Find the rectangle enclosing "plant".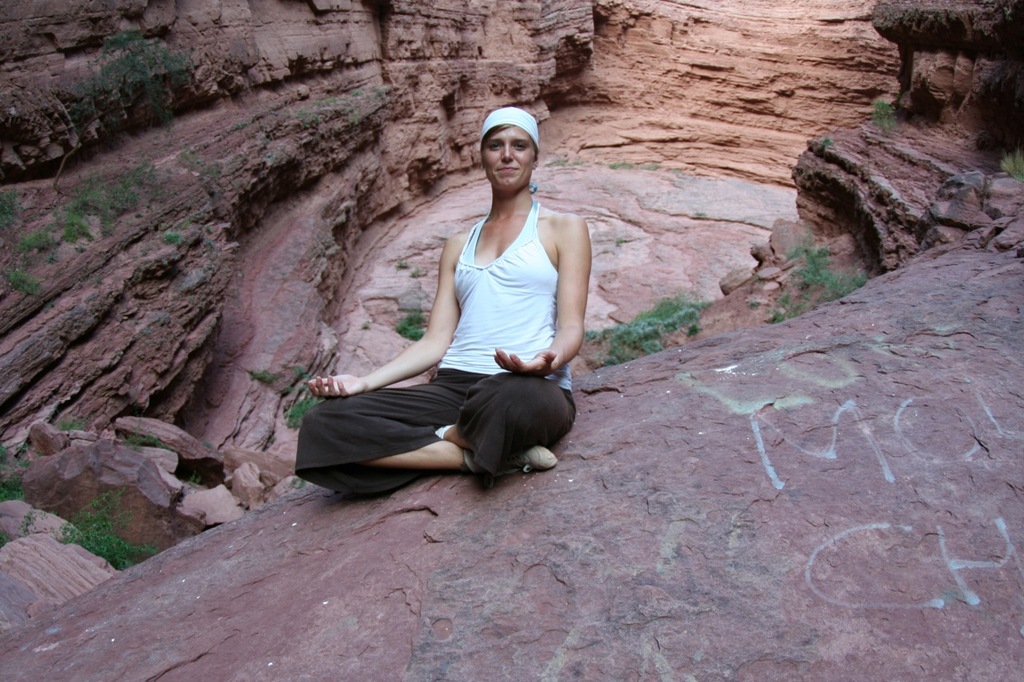
158/224/194/251.
